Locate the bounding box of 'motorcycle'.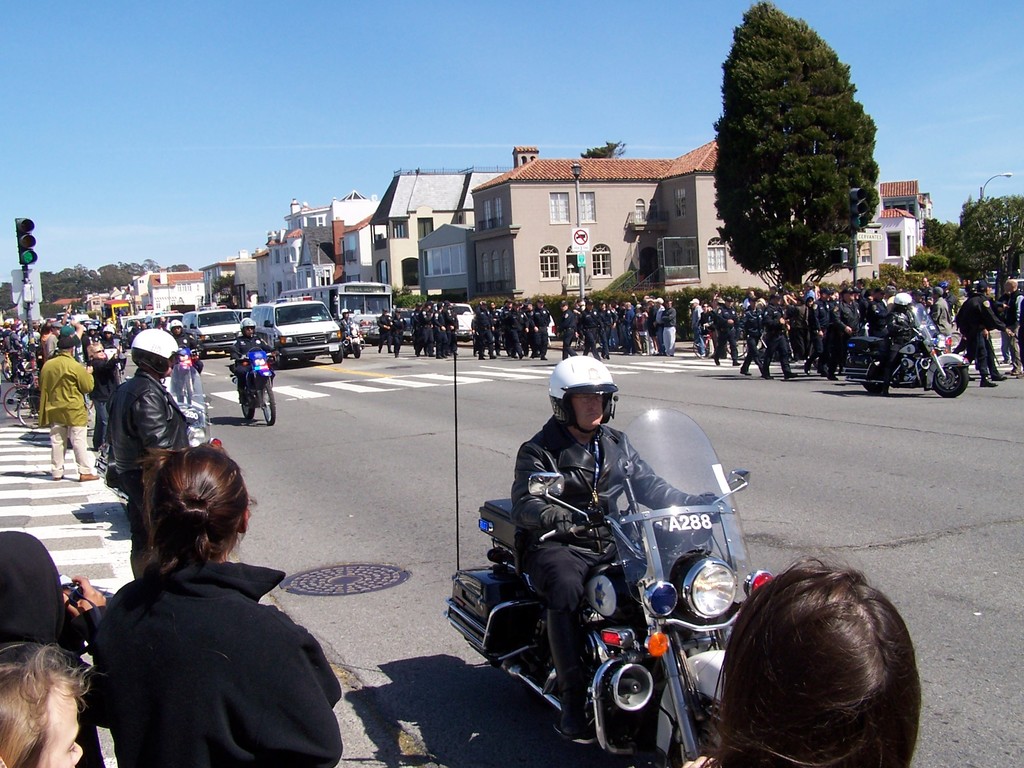
Bounding box: <bbox>845, 303, 975, 396</bbox>.
